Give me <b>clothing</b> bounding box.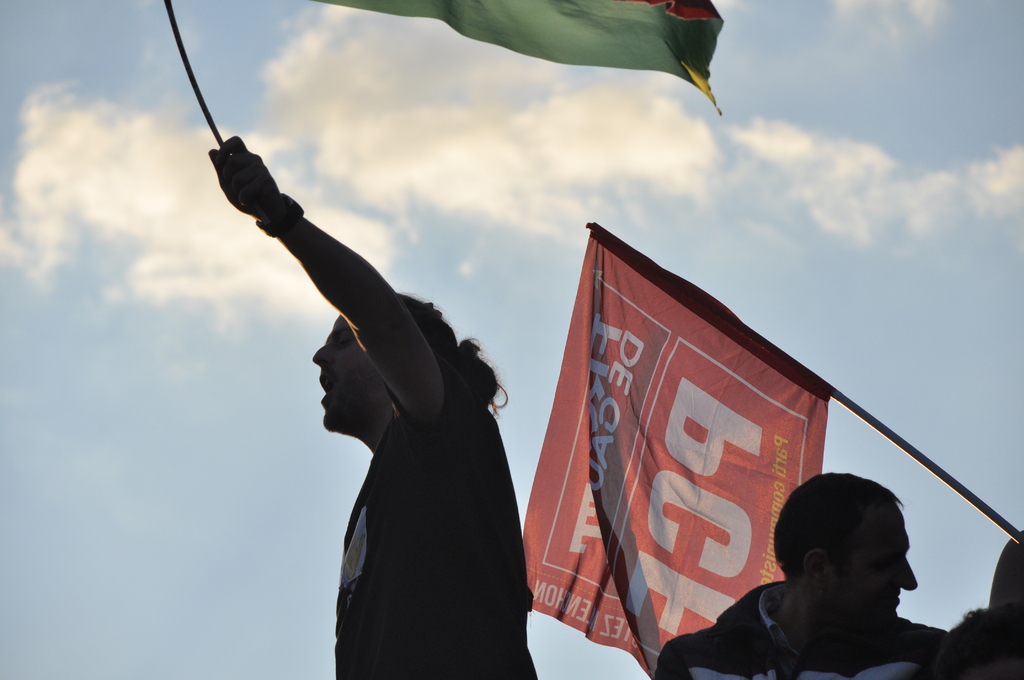
<box>646,574,950,679</box>.
